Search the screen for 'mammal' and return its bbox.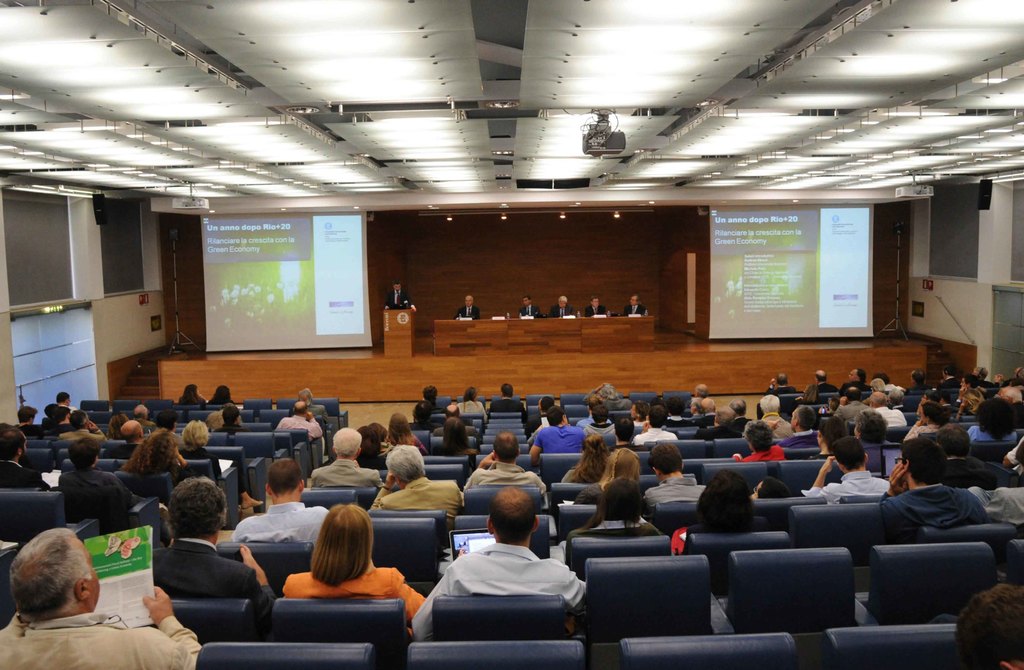
Found: 993,370,1014,395.
